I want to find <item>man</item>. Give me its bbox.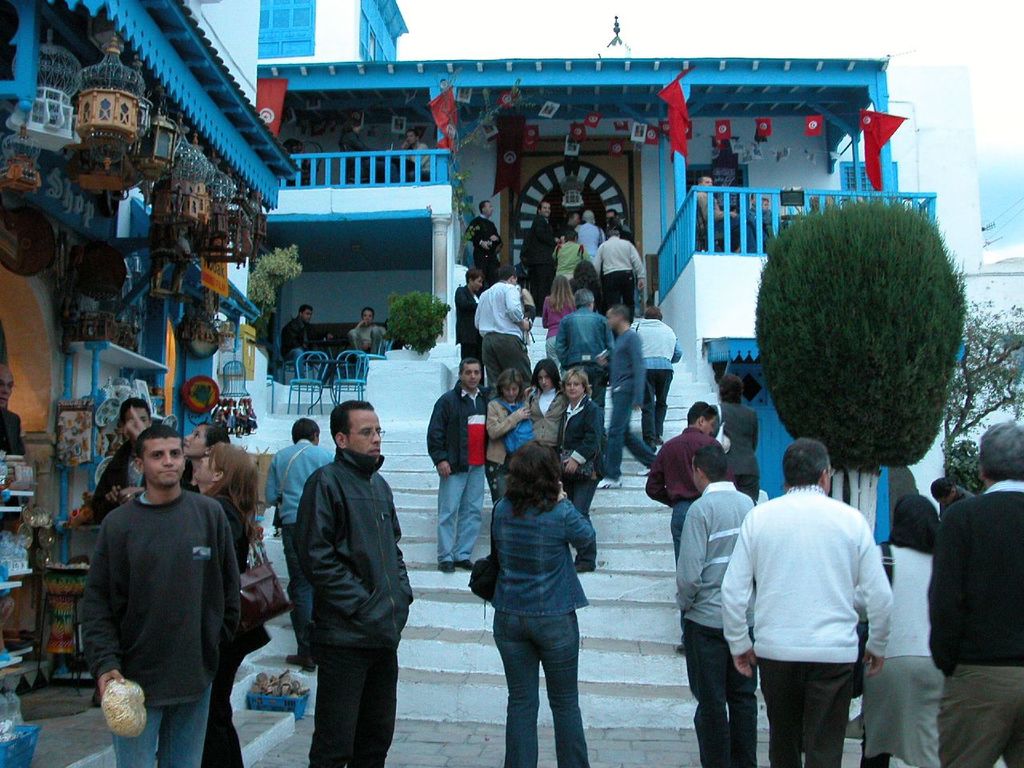
<region>928, 419, 1023, 767</region>.
